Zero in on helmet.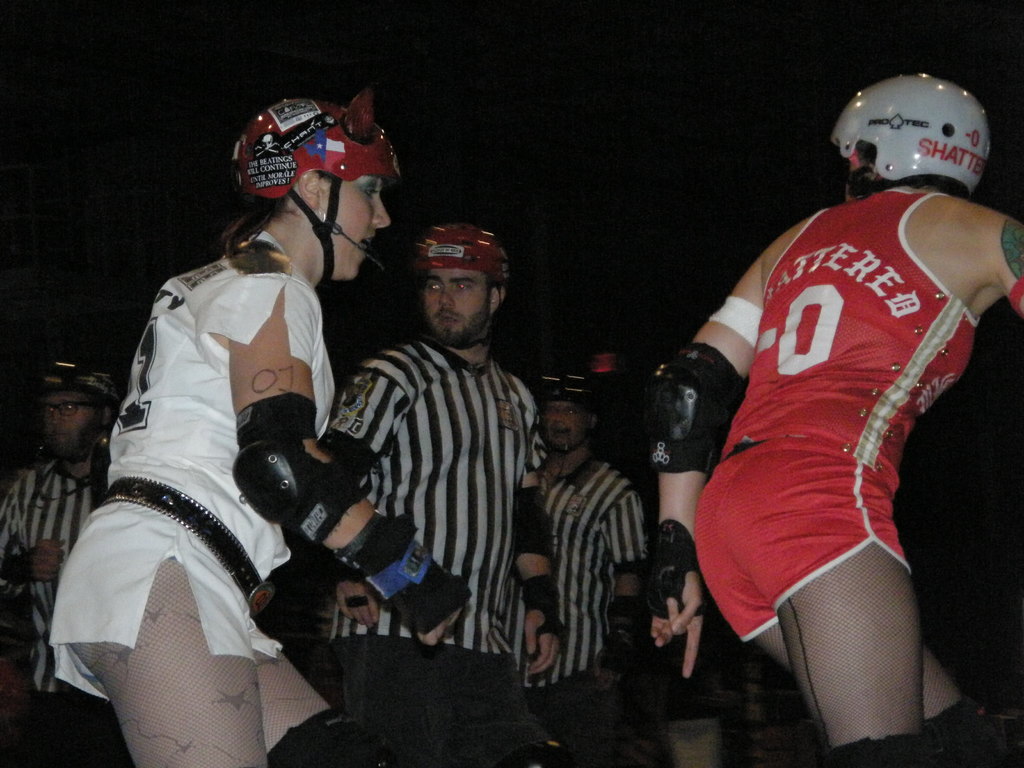
Zeroed in: pyautogui.locateOnScreen(399, 220, 520, 349).
